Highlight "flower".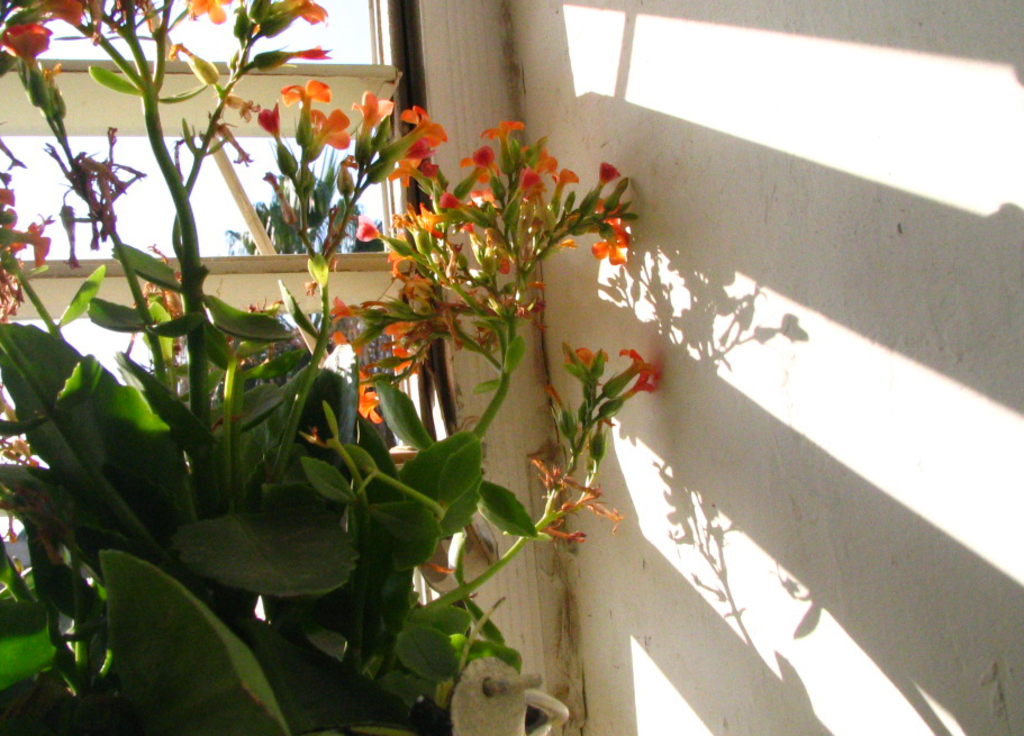
Highlighted region: <box>0,26,48,66</box>.
